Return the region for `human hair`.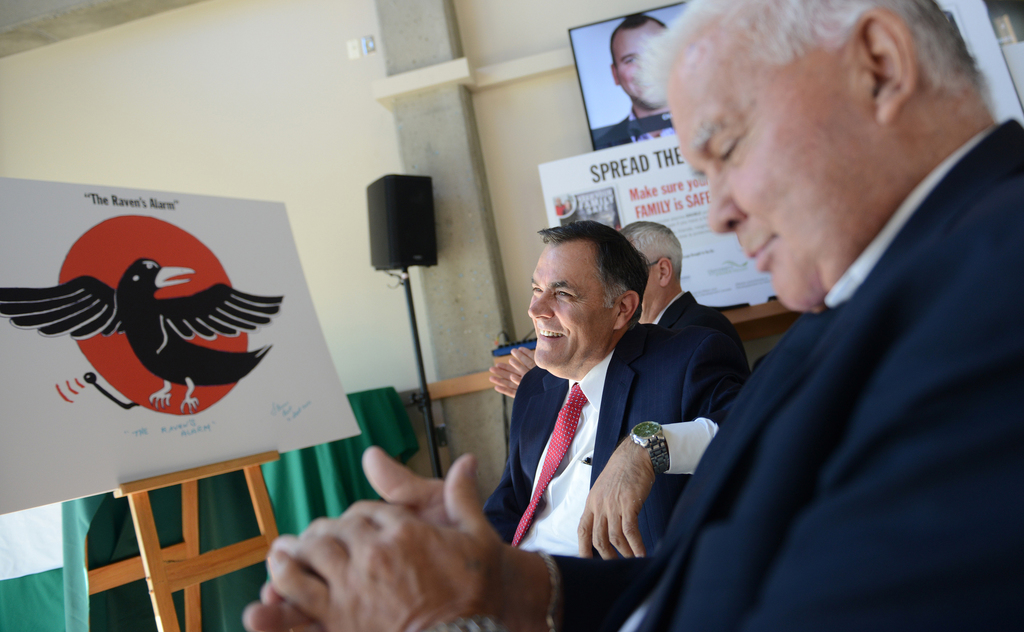
<bbox>529, 218, 647, 351</bbox>.
